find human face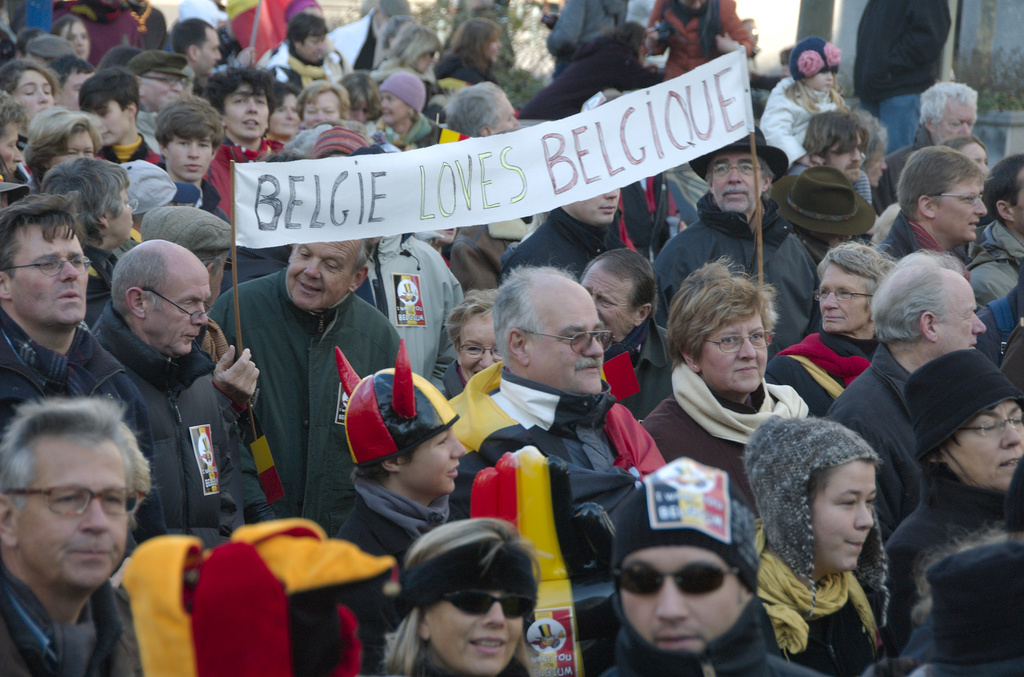
select_region(60, 16, 93, 57)
